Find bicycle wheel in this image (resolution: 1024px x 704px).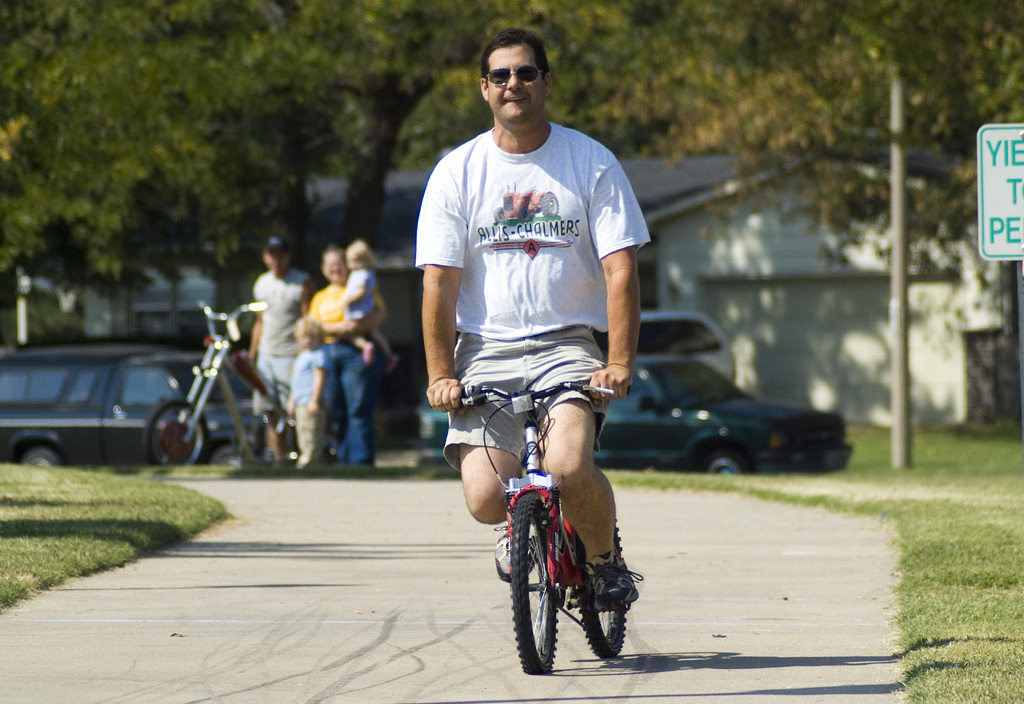
bbox=(569, 521, 630, 659).
